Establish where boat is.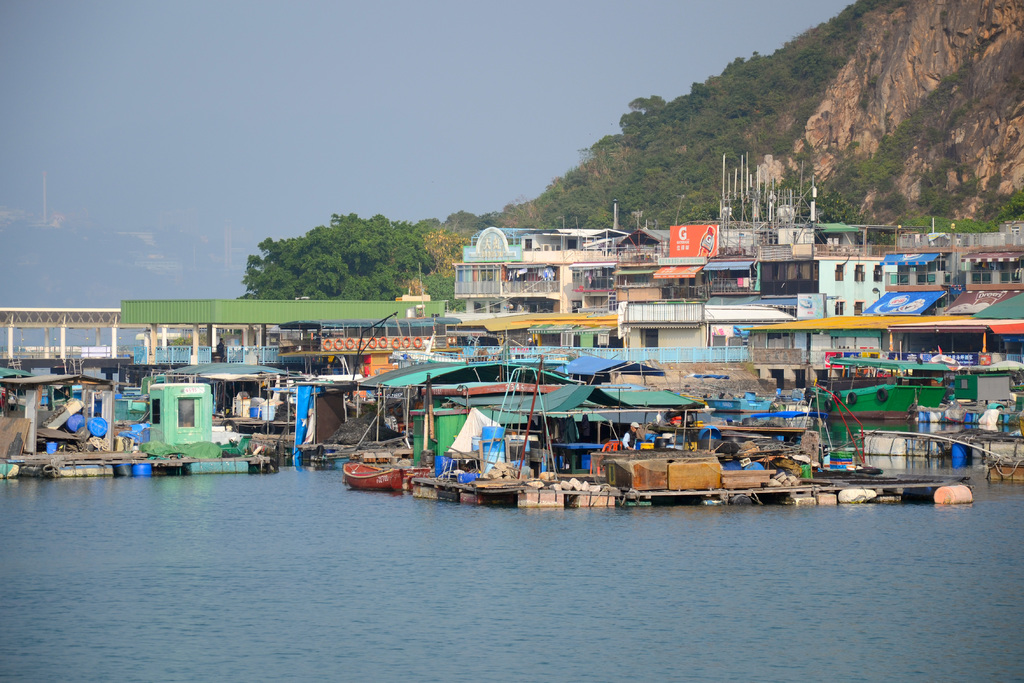
Established at (801,361,897,420).
